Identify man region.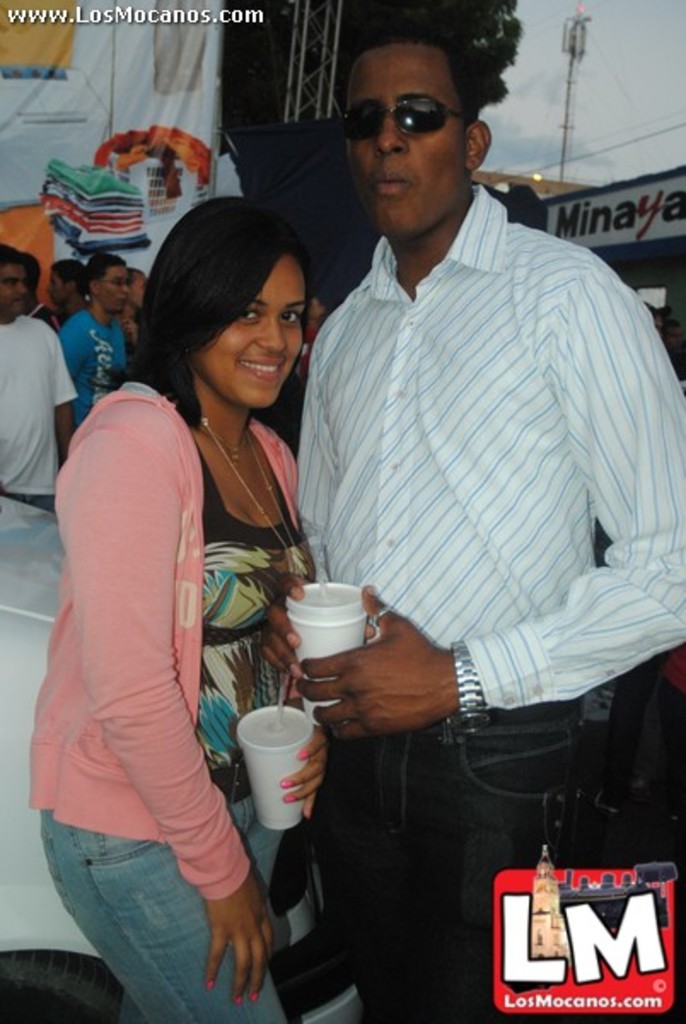
Region: locate(48, 242, 125, 423).
